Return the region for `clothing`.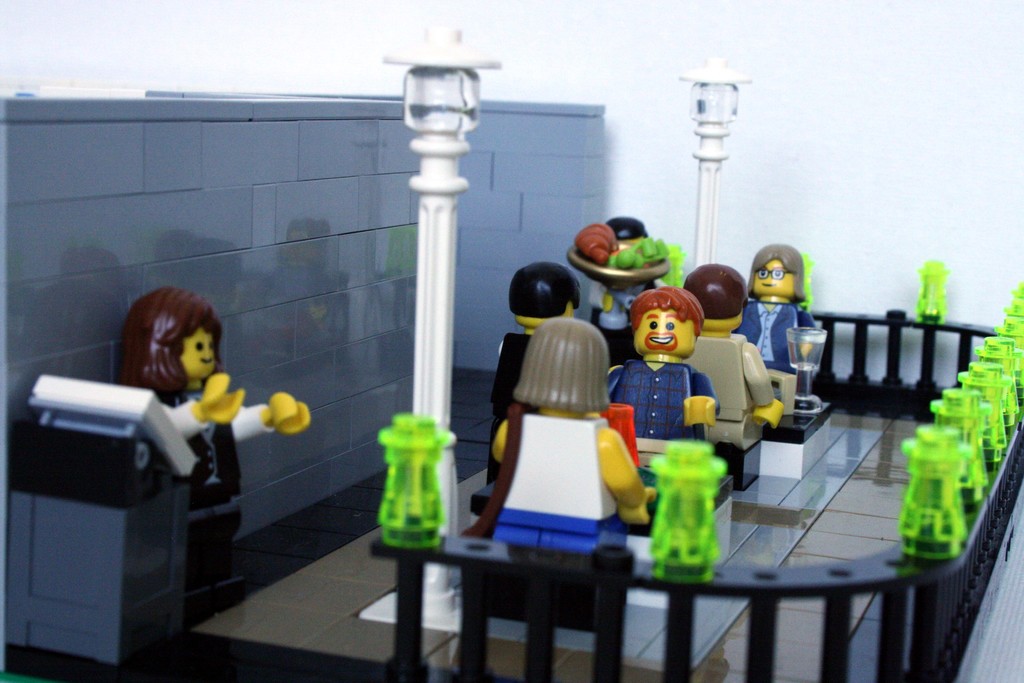
485:328:527:429.
